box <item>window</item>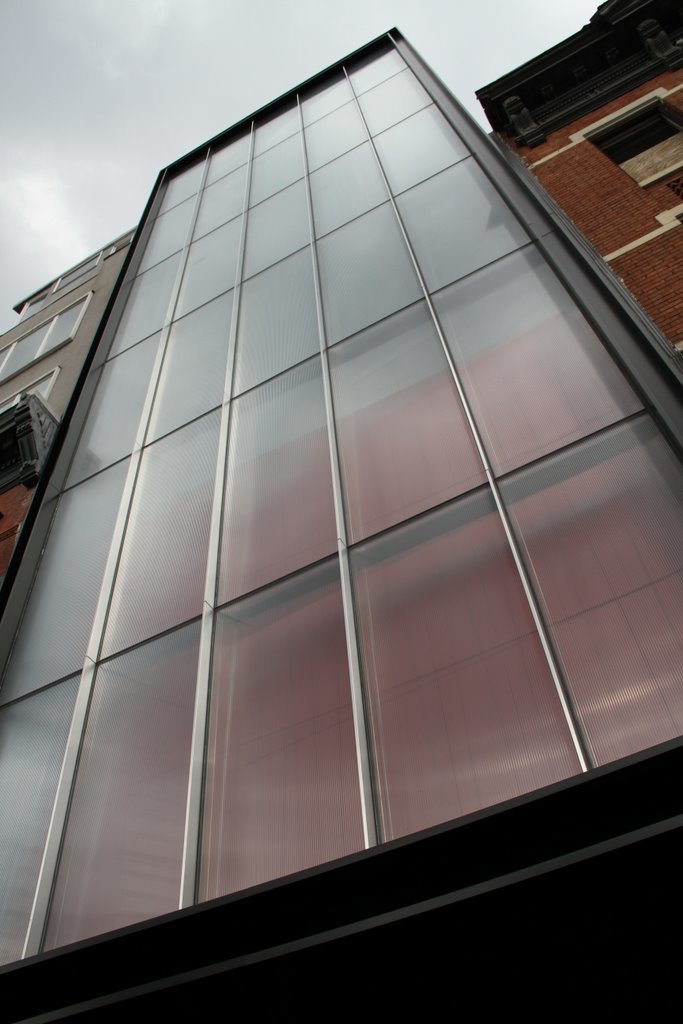
{"x1": 593, "y1": 93, "x2": 682, "y2": 206}
